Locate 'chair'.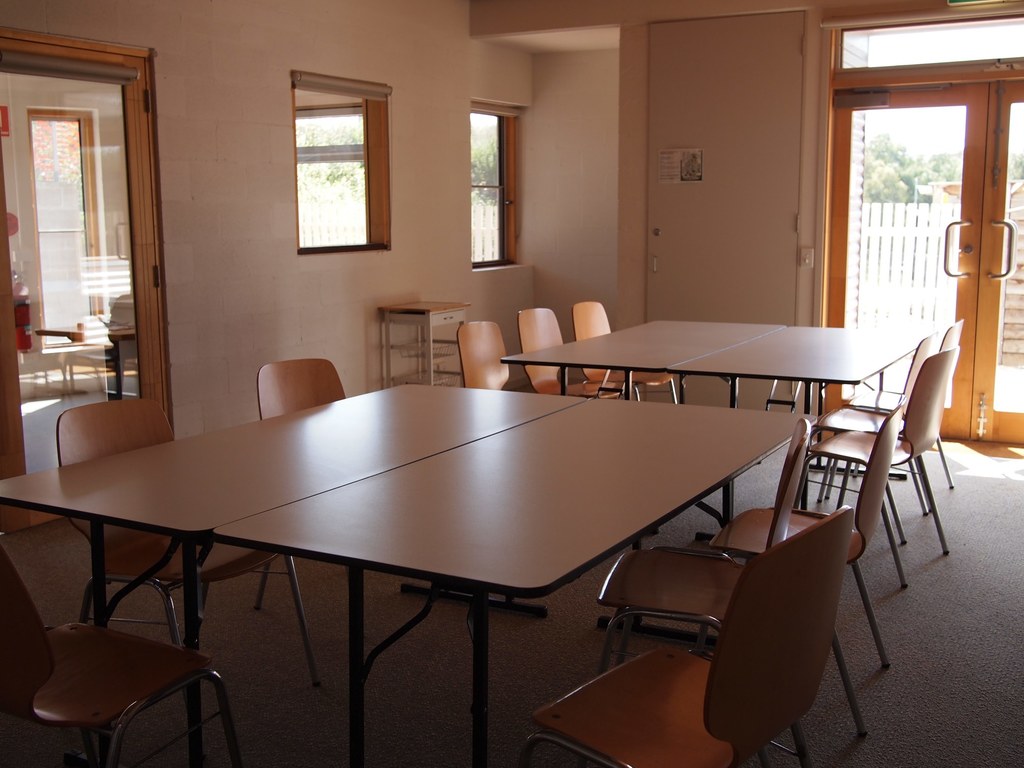
Bounding box: 55,396,323,728.
